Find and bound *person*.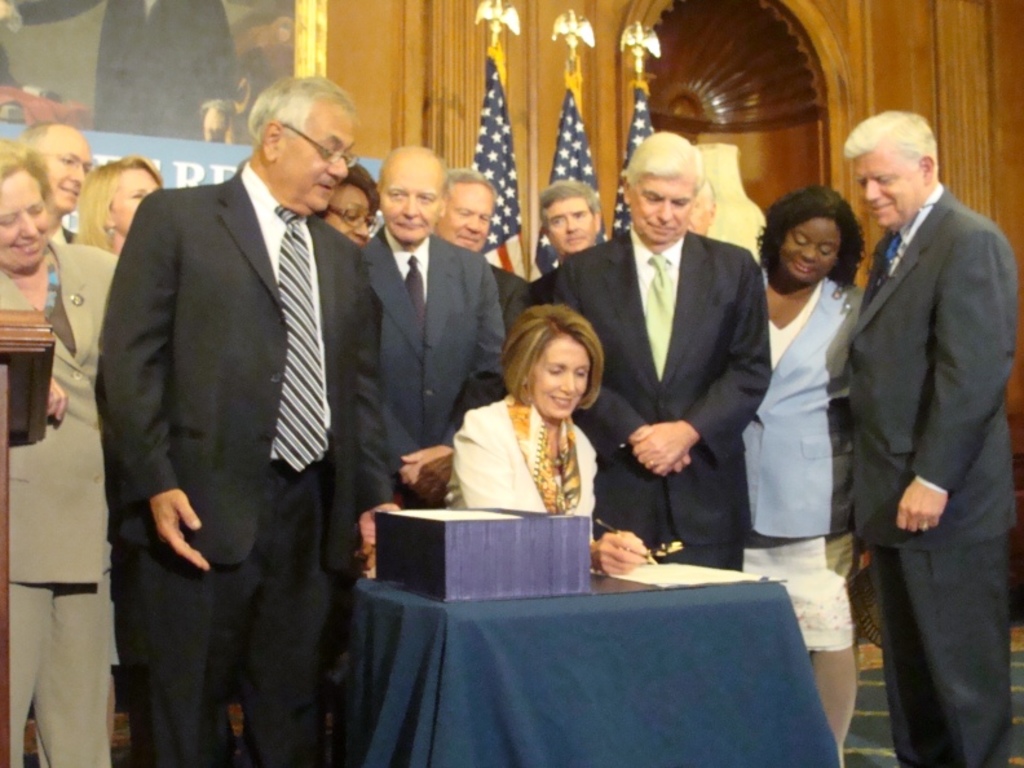
Bound: 0 0 243 153.
